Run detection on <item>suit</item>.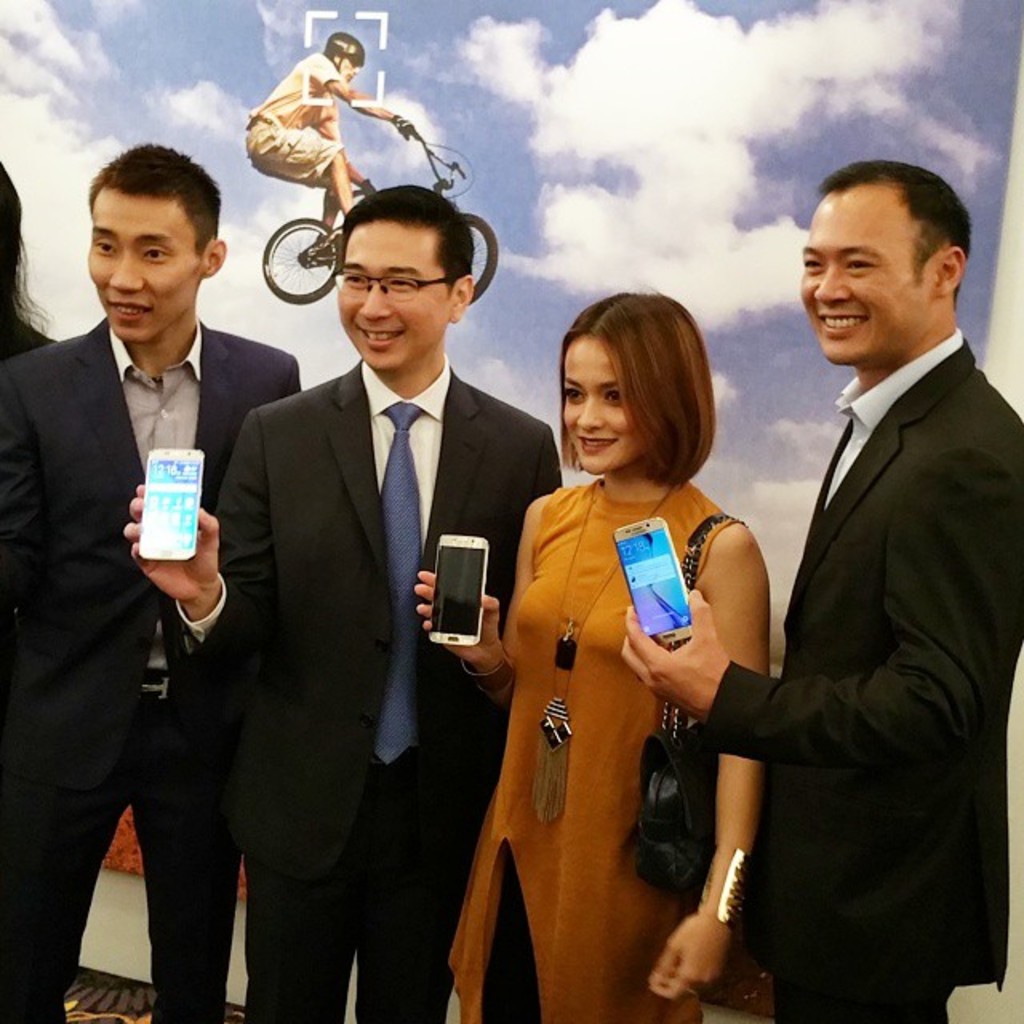
Result: <bbox>174, 352, 560, 1022</bbox>.
